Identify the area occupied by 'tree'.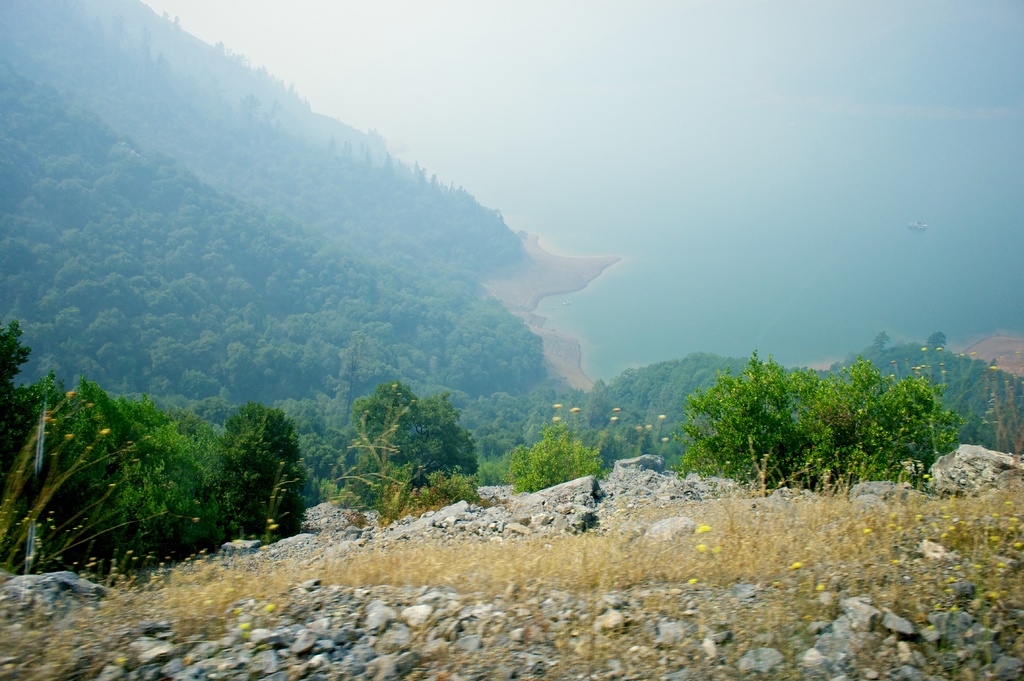
Area: (687,344,961,497).
